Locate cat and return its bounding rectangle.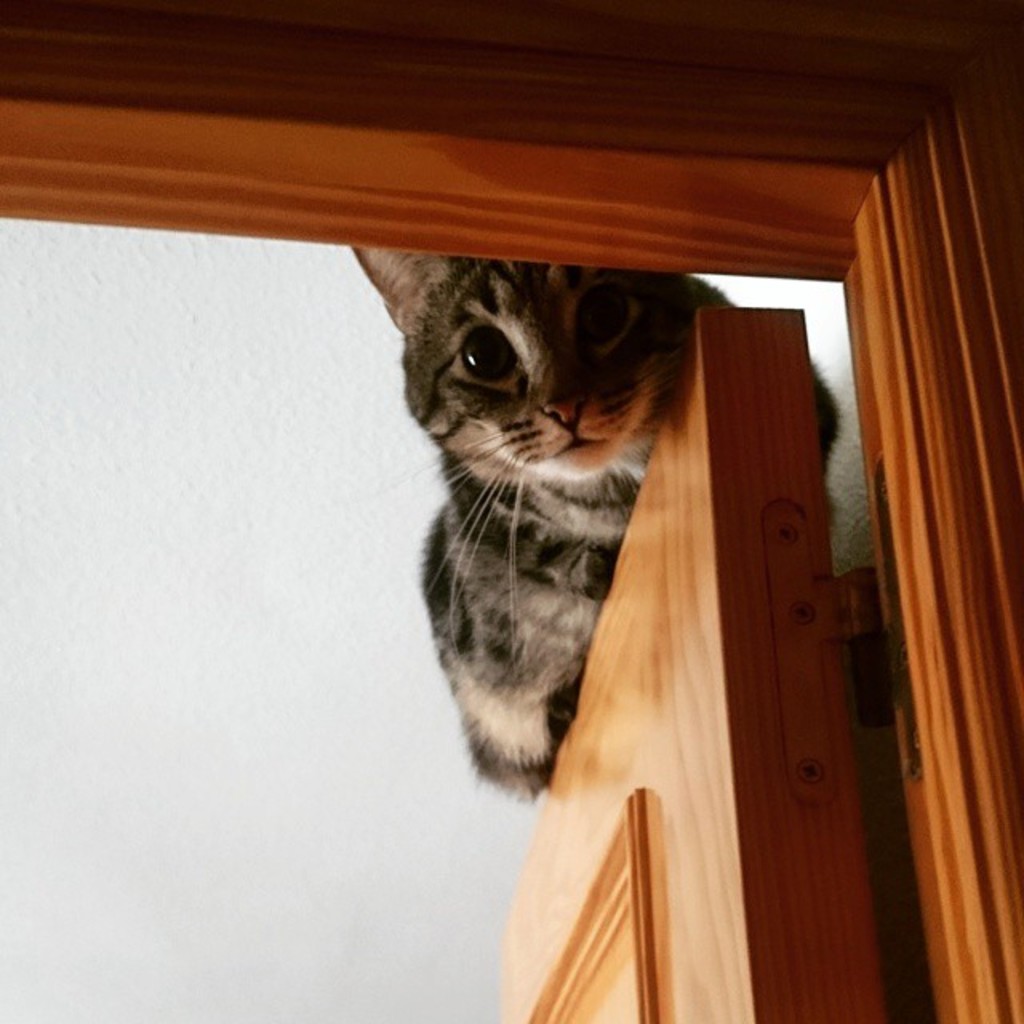
<bbox>346, 243, 842, 802</bbox>.
